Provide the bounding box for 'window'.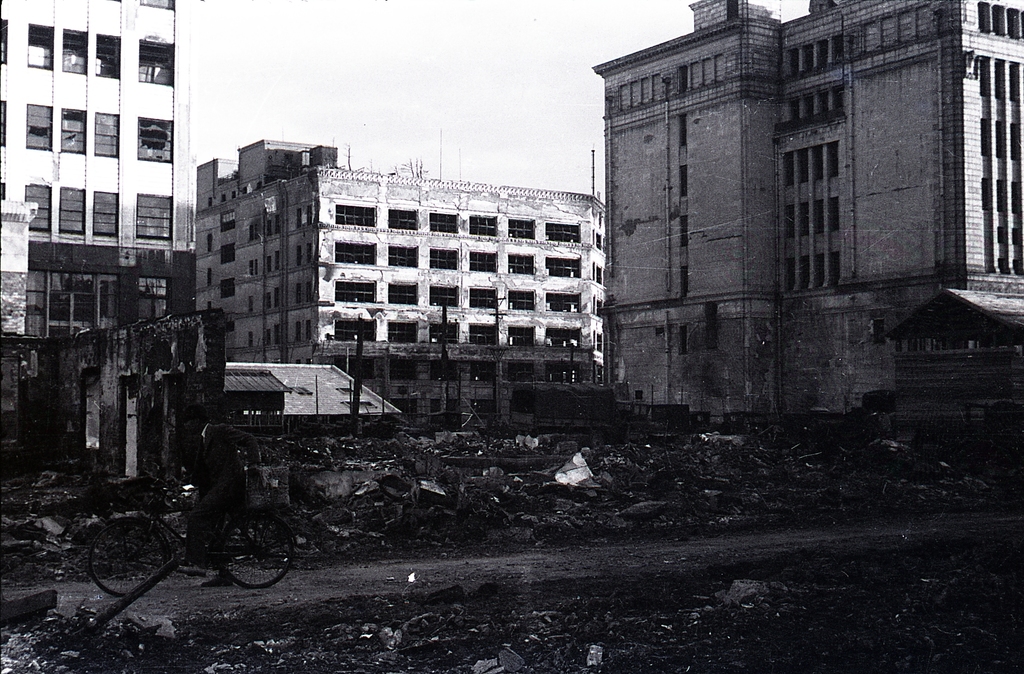
bbox(430, 247, 461, 271).
